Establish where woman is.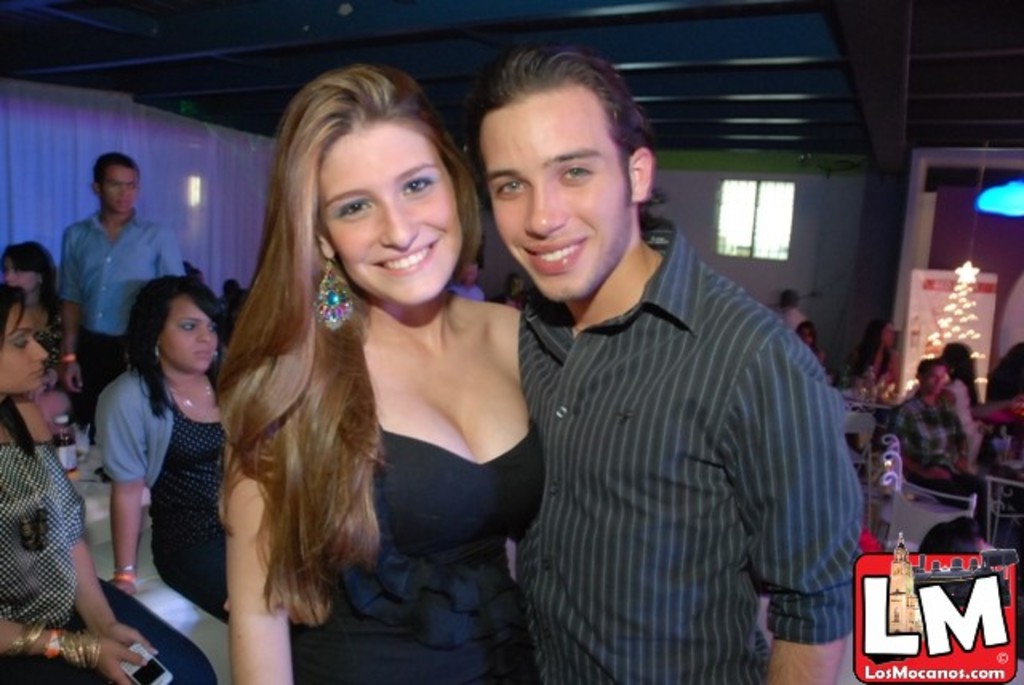
Established at (112,270,261,634).
